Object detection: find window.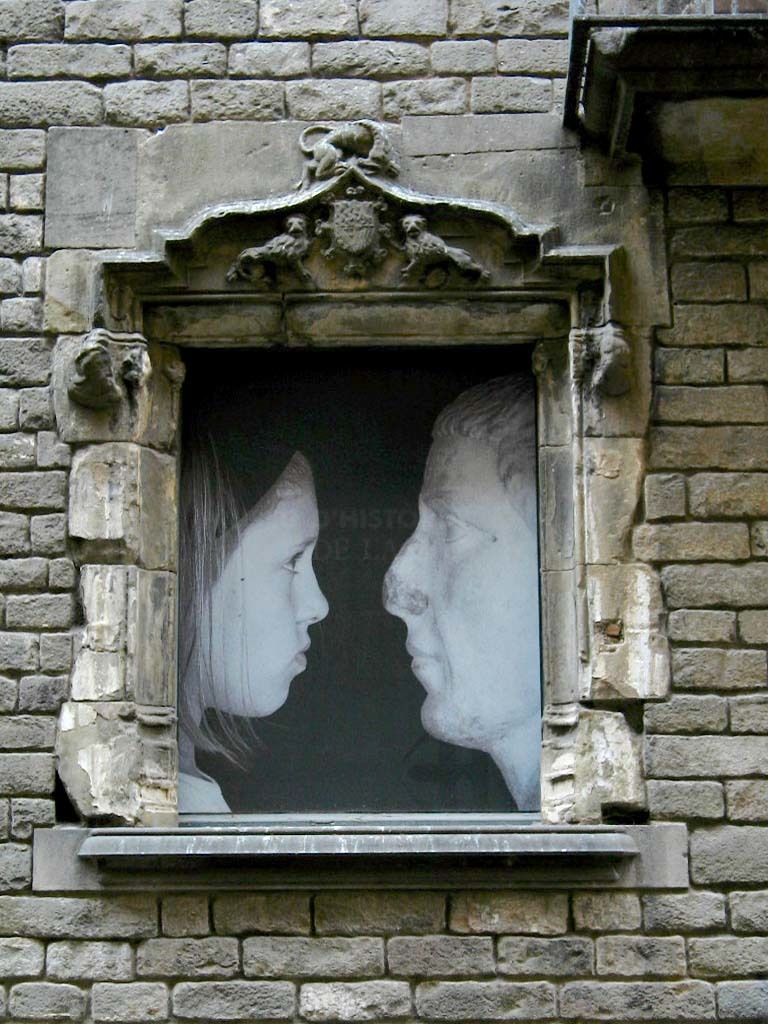
125, 167, 619, 908.
